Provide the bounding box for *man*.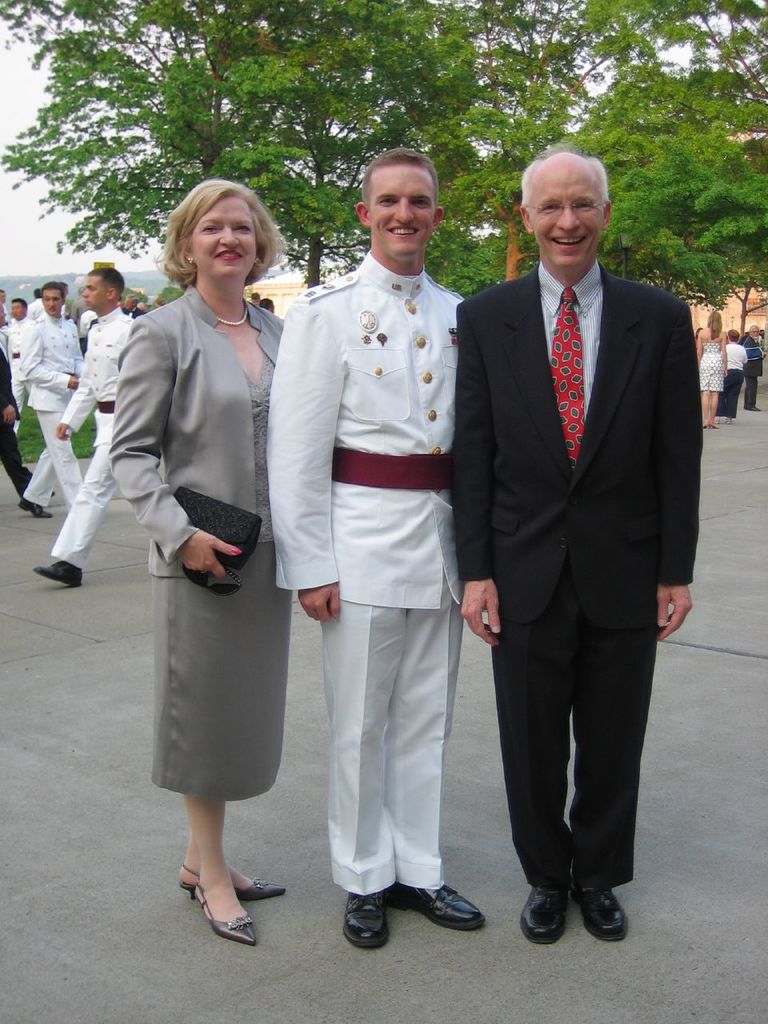
(left=116, top=293, right=144, bottom=316).
